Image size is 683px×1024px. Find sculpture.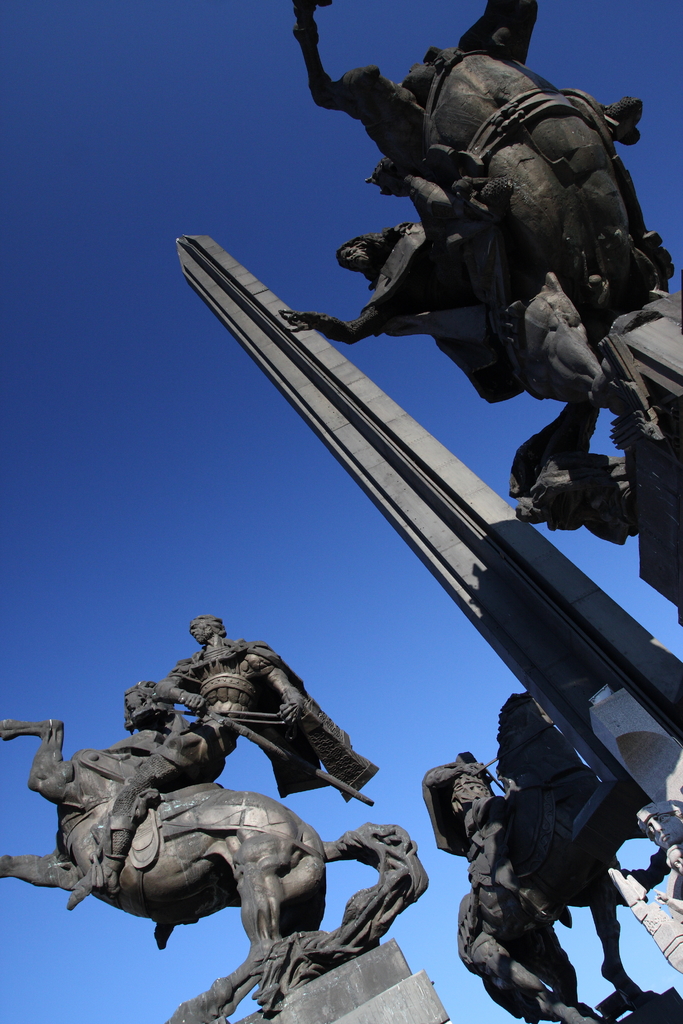
pyautogui.locateOnScreen(399, 676, 682, 1023).
